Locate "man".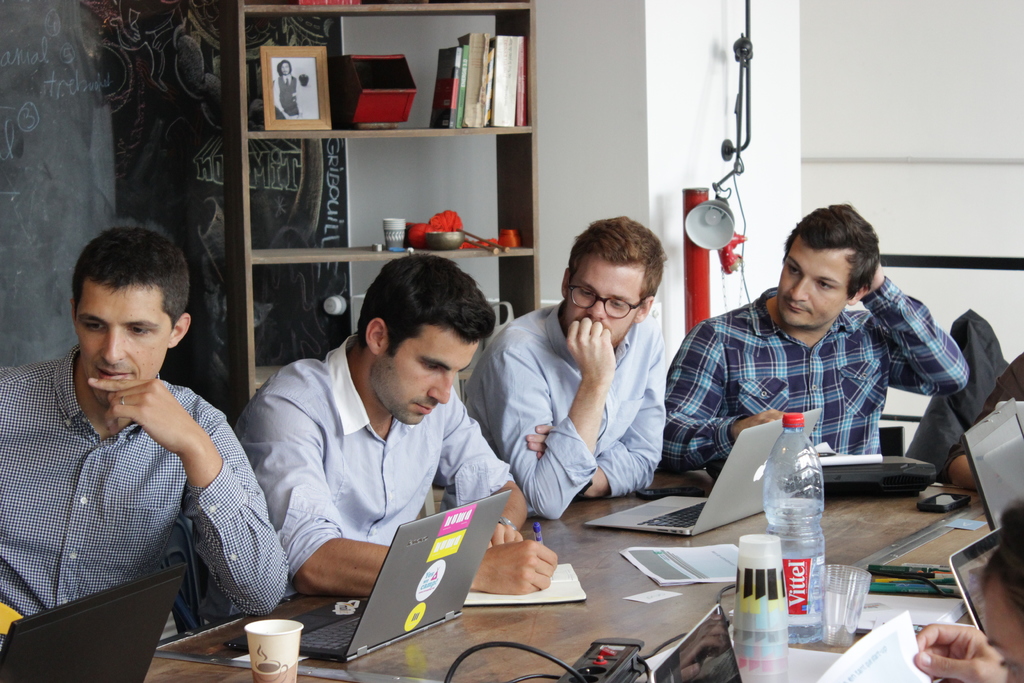
Bounding box: box=[654, 201, 969, 488].
